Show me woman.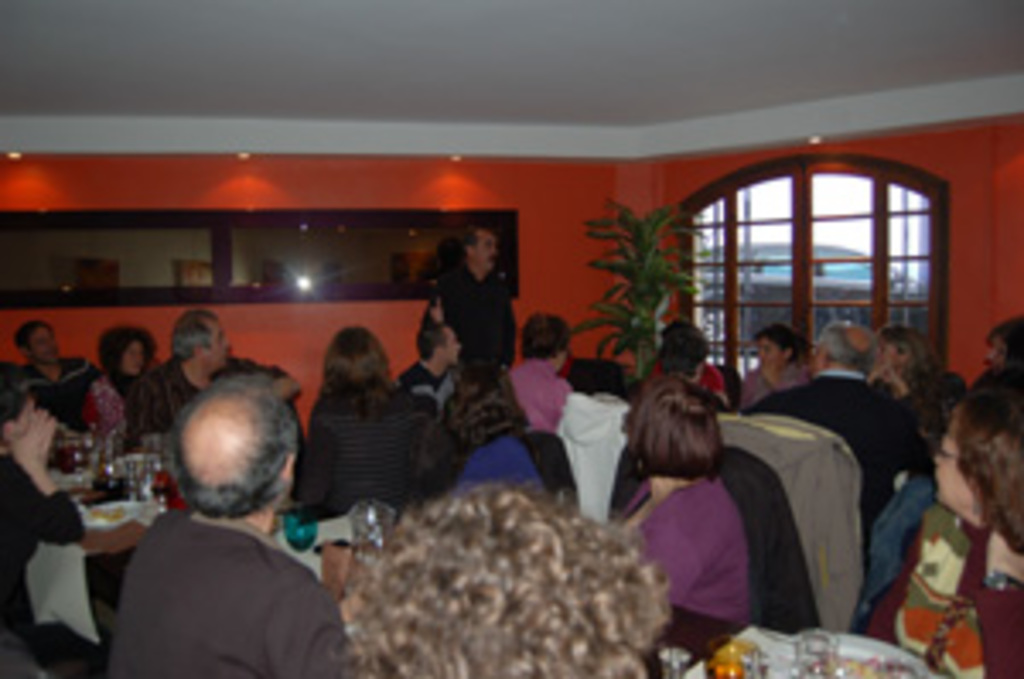
woman is here: 505, 314, 577, 433.
